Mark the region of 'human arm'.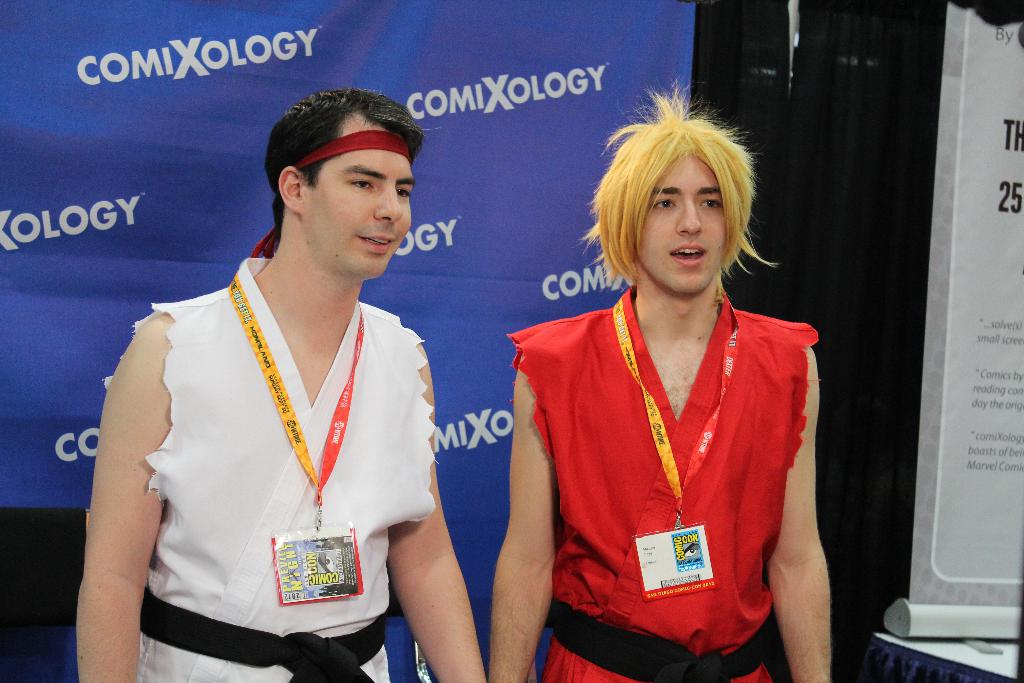
Region: rect(764, 334, 835, 682).
